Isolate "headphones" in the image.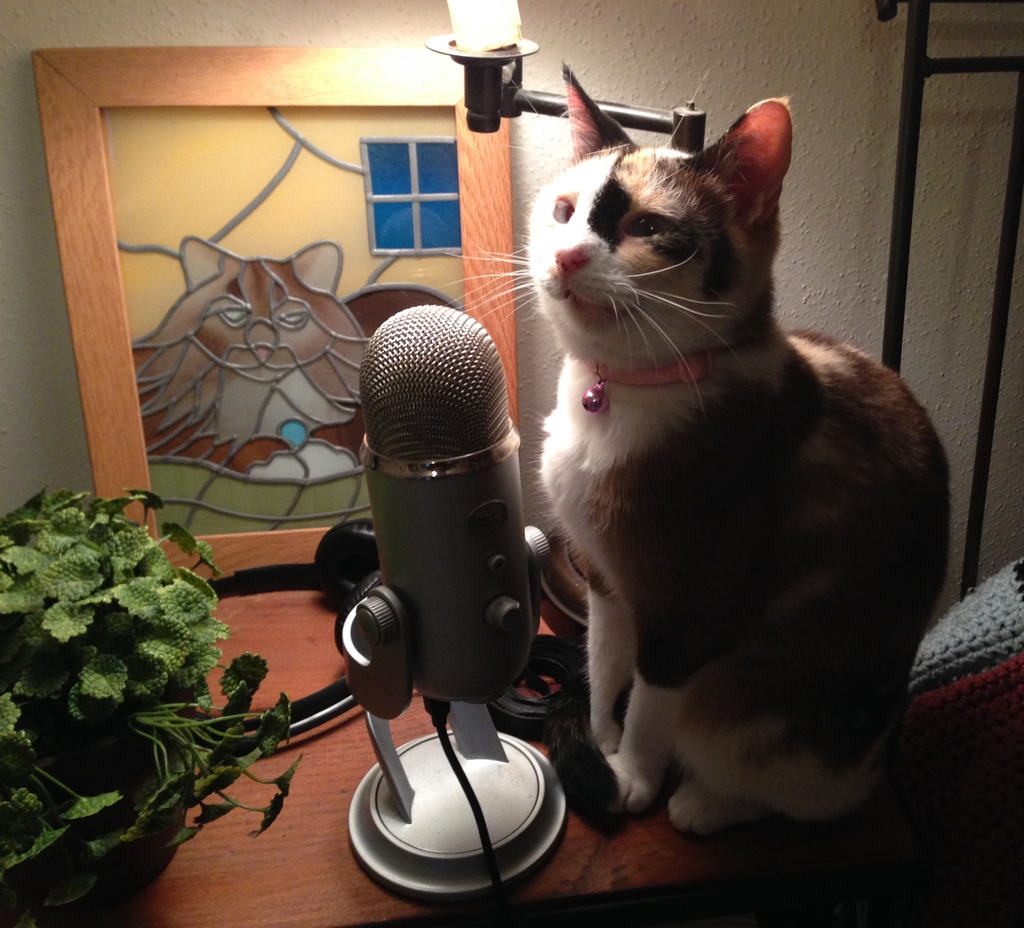
Isolated region: 175/515/385/751.
